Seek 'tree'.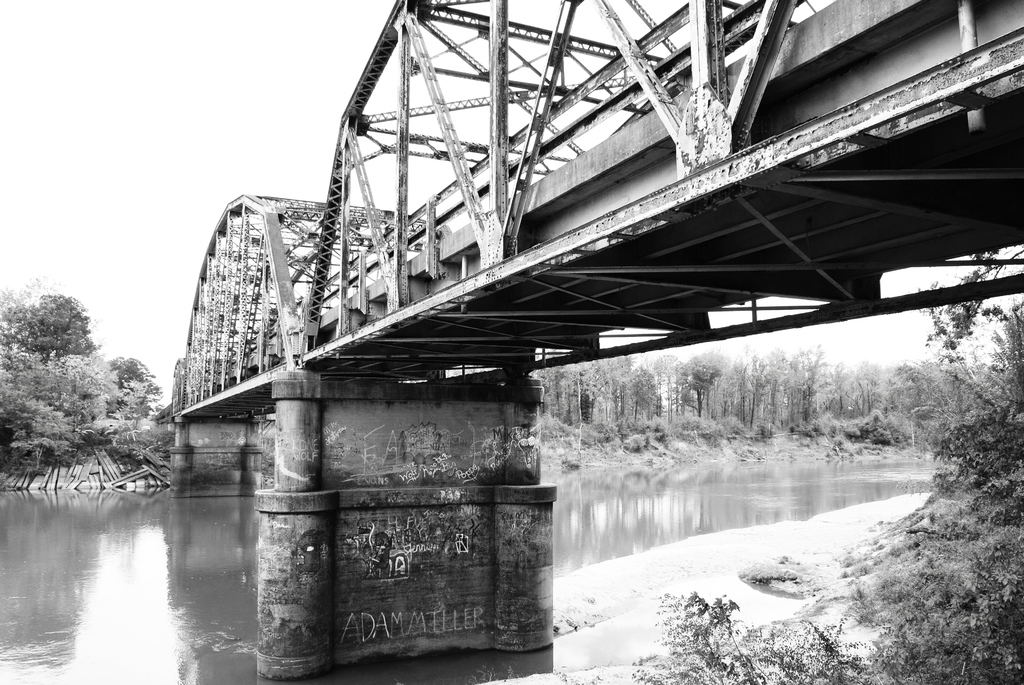
bbox(10, 277, 84, 384).
